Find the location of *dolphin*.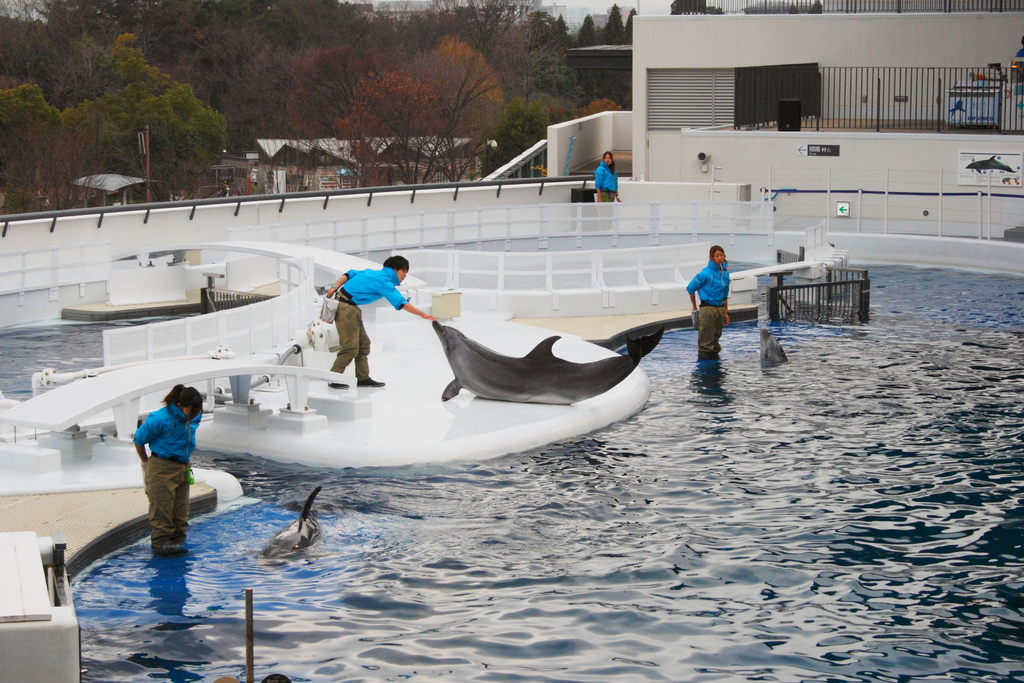
Location: pyautogui.locateOnScreen(430, 316, 657, 405).
